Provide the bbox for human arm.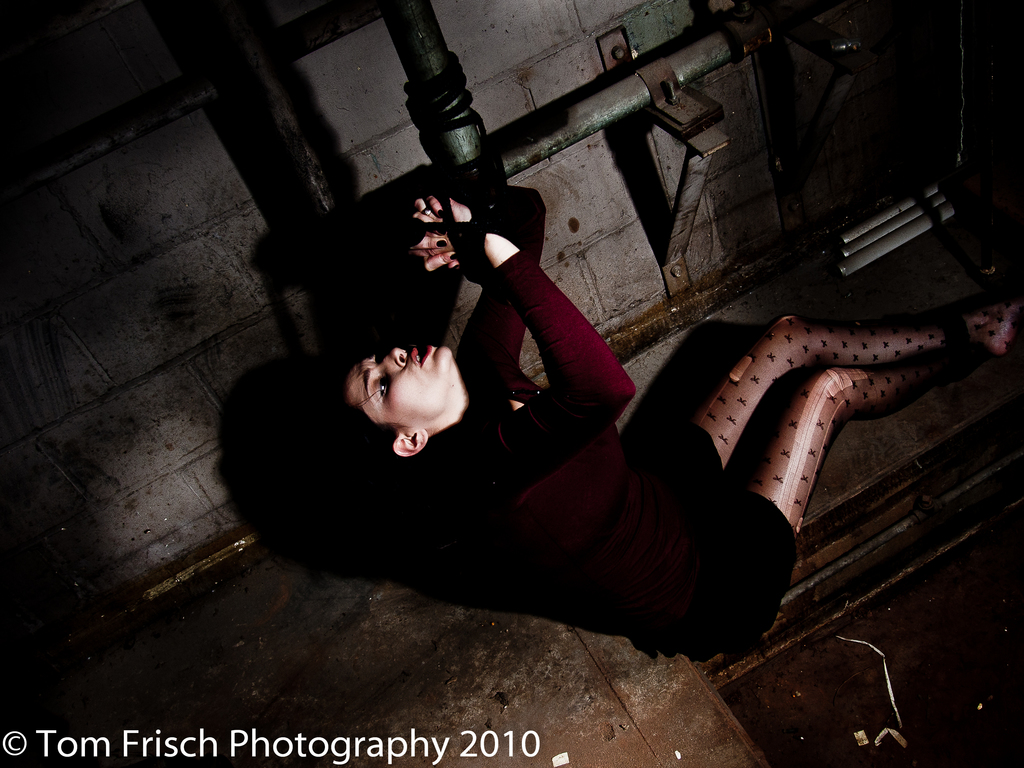
x1=447 y1=186 x2=556 y2=428.
